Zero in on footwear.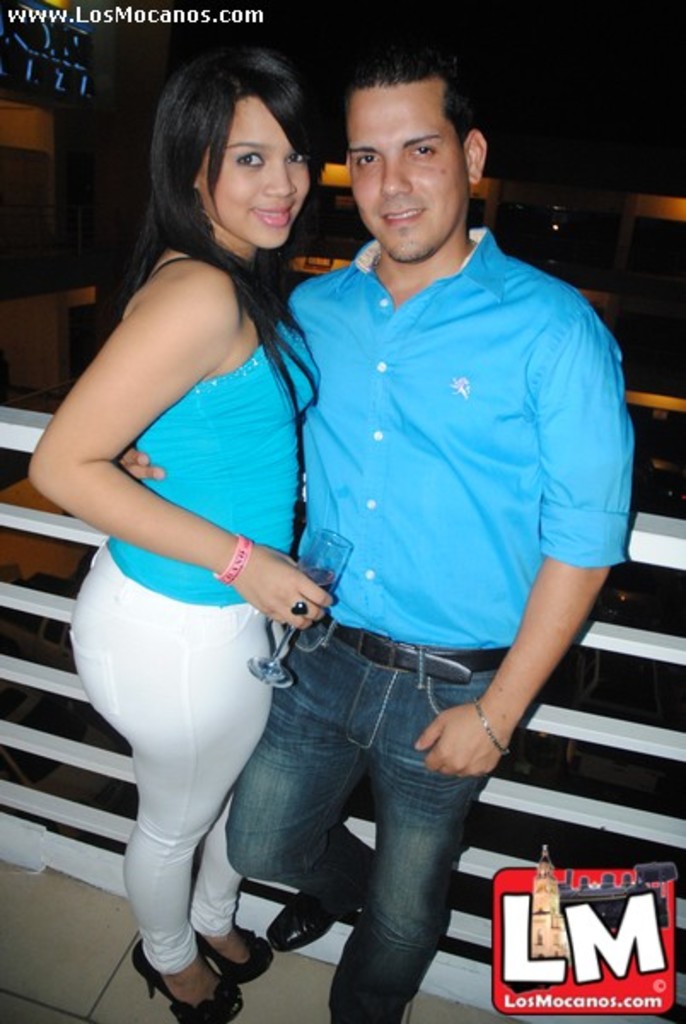
Zeroed in: select_region(263, 845, 381, 951).
